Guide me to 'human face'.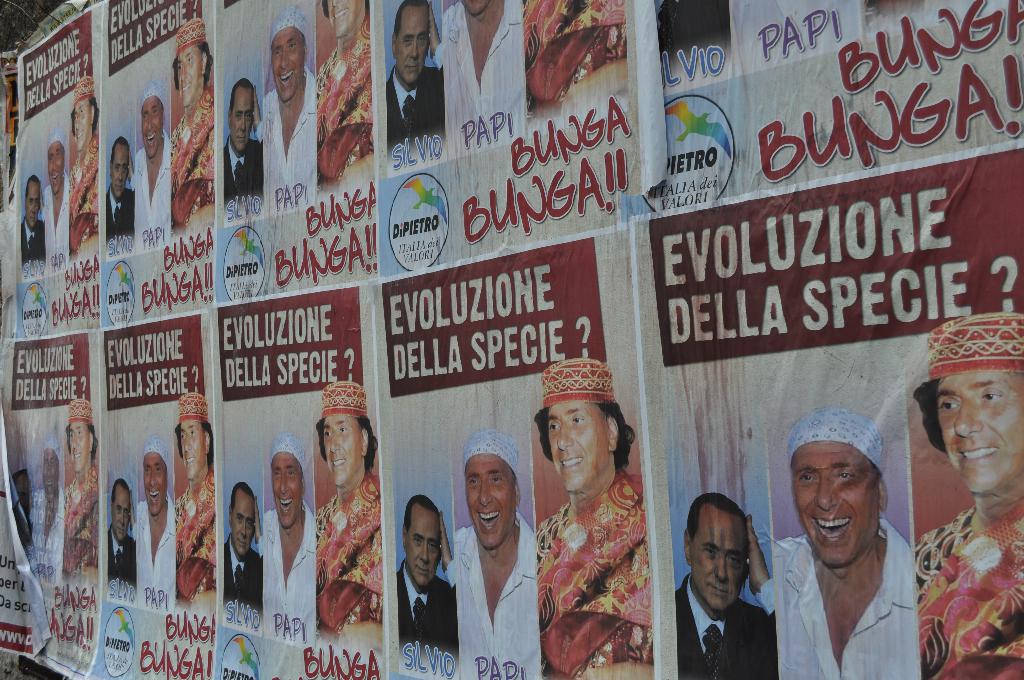
Guidance: pyautogui.locateOnScreen(229, 86, 252, 153).
